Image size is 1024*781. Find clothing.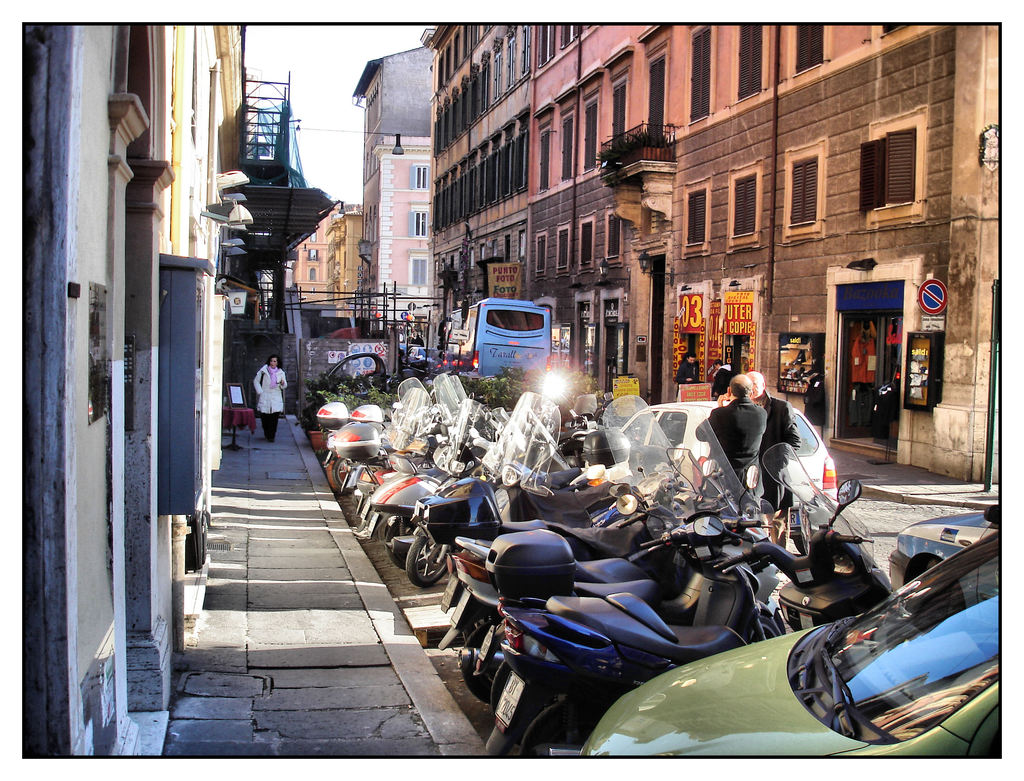
[672,360,703,384].
